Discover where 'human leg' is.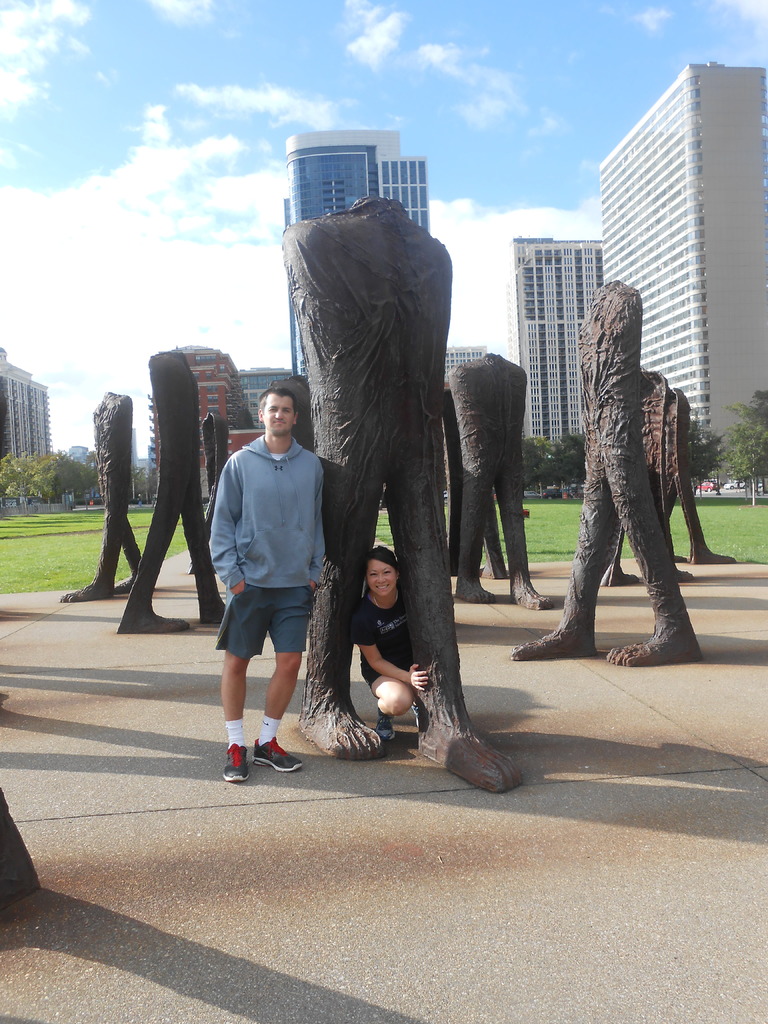
Discovered at [x1=509, y1=475, x2=620, y2=662].
